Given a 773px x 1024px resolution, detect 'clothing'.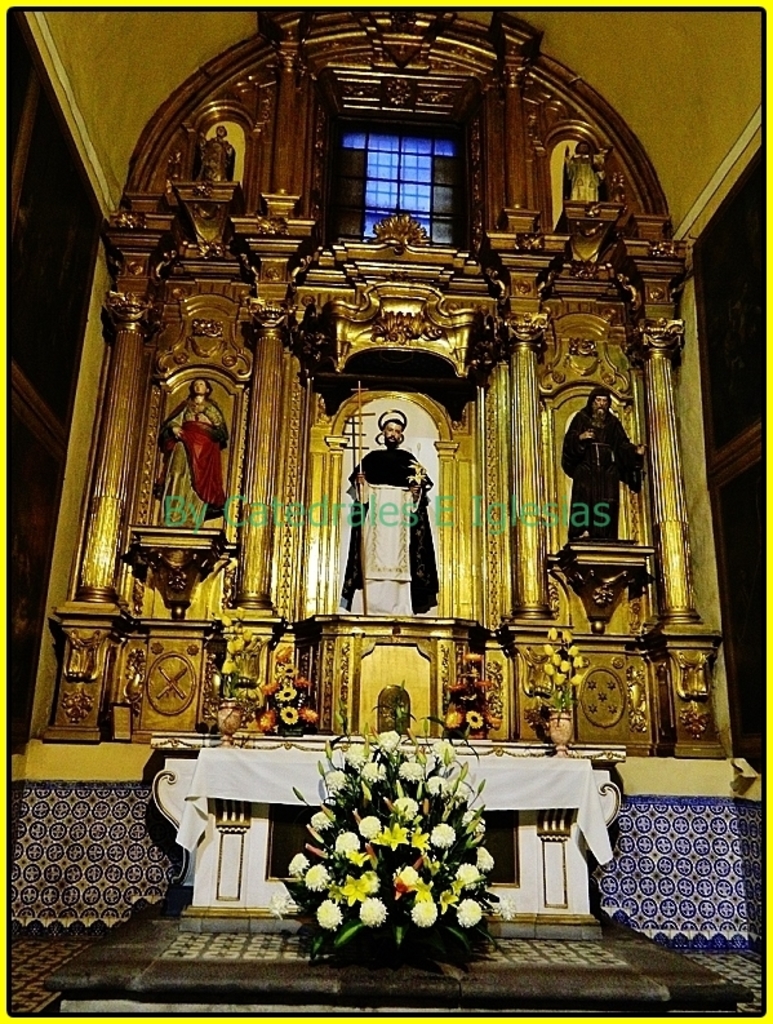
555:391:639:542.
